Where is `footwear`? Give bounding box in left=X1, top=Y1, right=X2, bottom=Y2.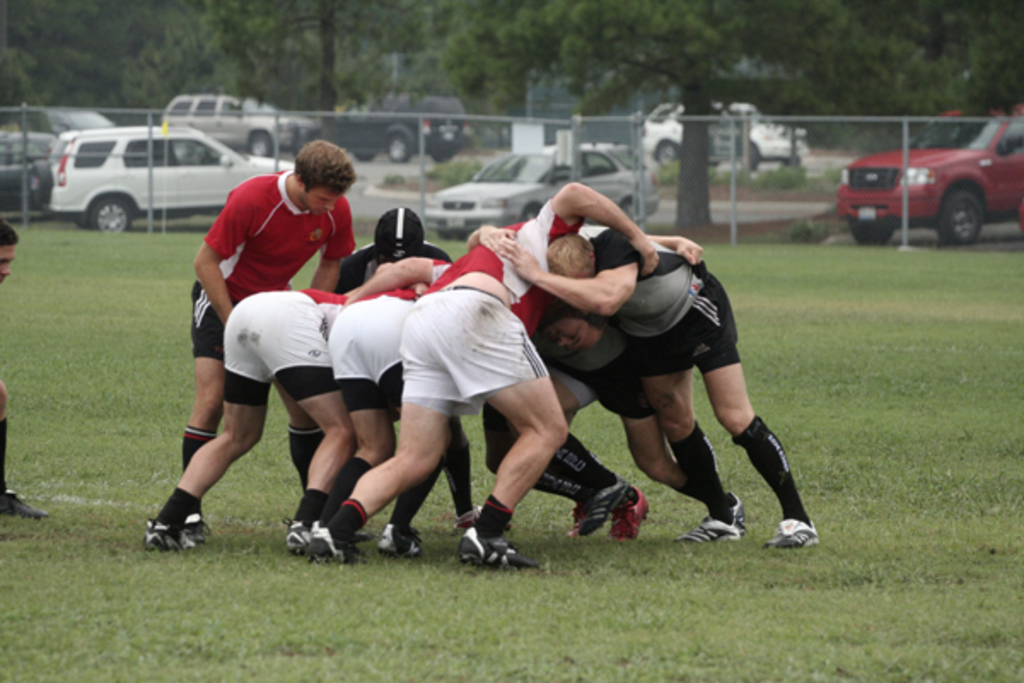
left=452, top=511, right=522, bottom=575.
